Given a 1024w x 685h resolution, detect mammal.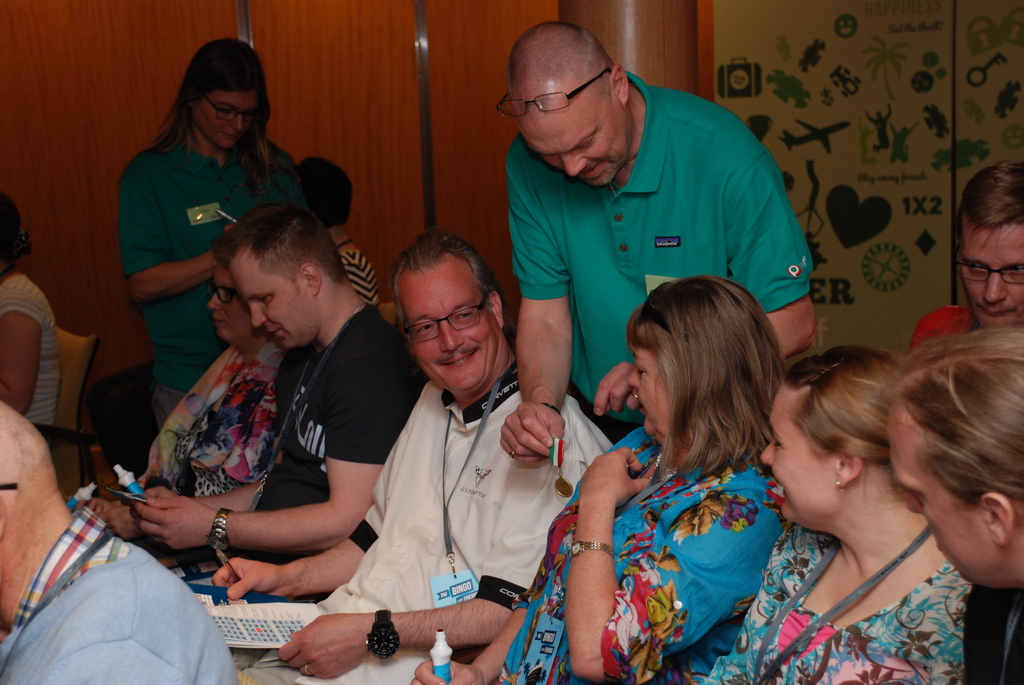
box(0, 189, 63, 427).
